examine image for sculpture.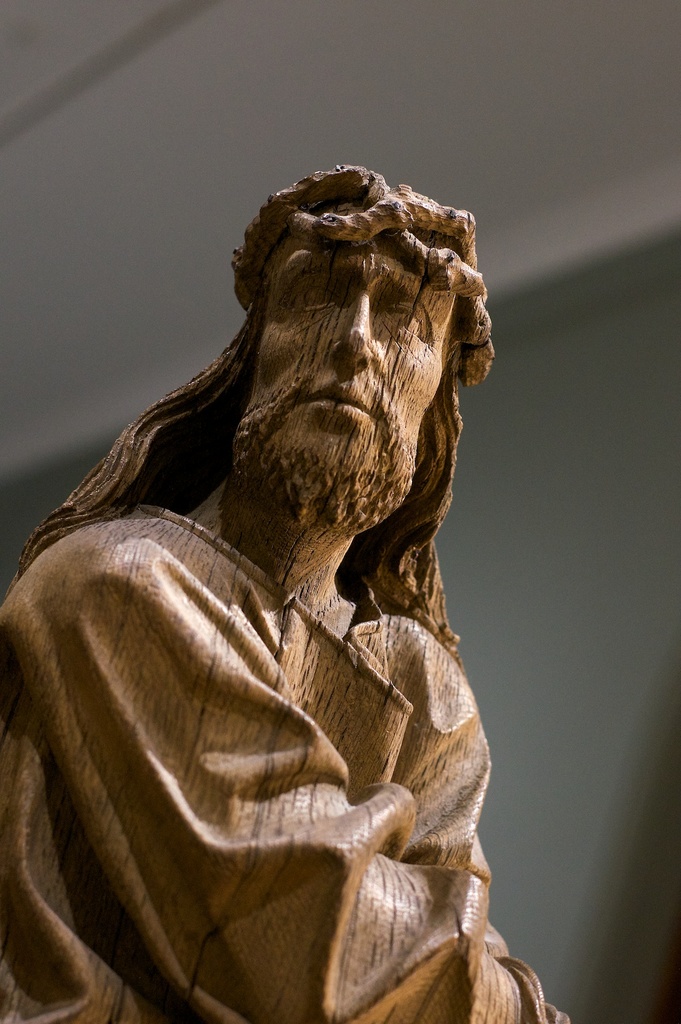
Examination result: bbox=(13, 175, 546, 1011).
